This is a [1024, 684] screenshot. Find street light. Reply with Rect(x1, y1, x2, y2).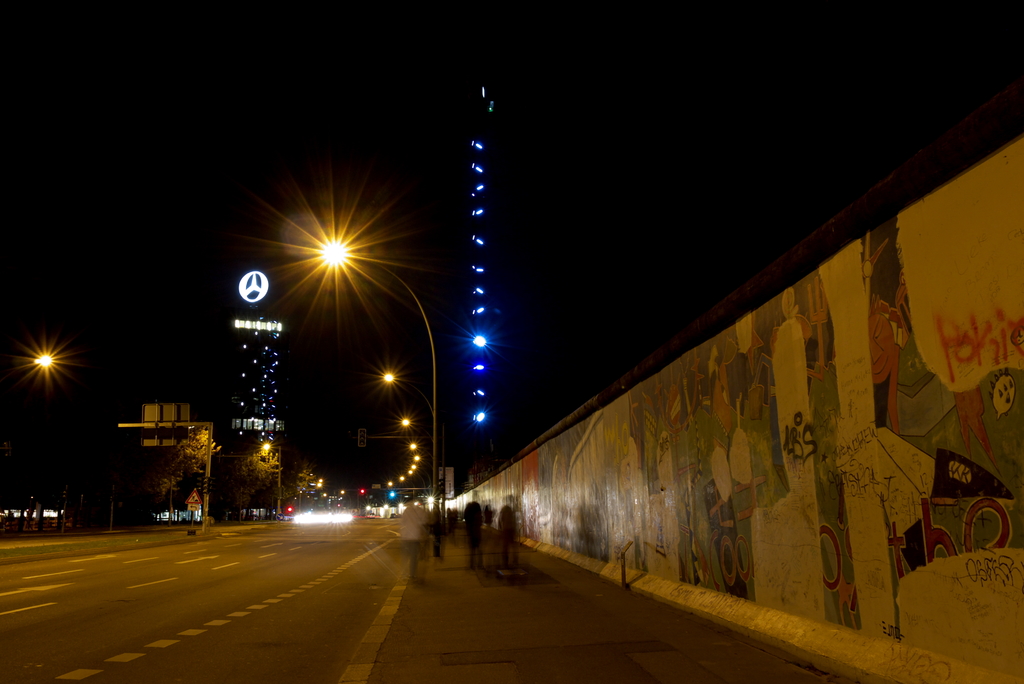
Rect(376, 371, 437, 418).
